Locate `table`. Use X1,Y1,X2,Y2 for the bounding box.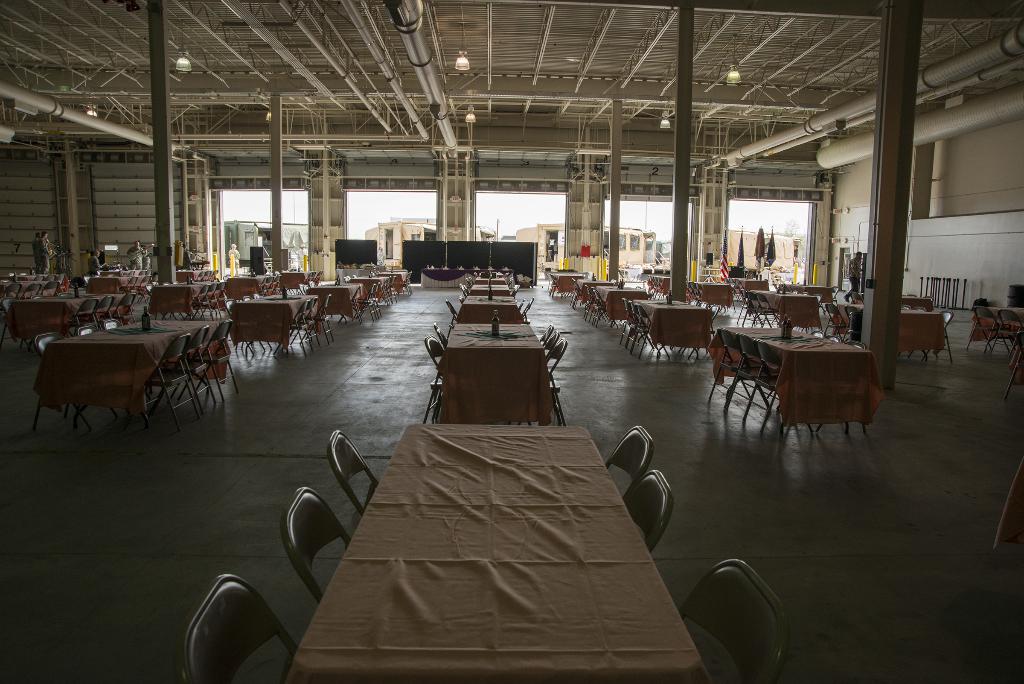
729,270,776,294.
